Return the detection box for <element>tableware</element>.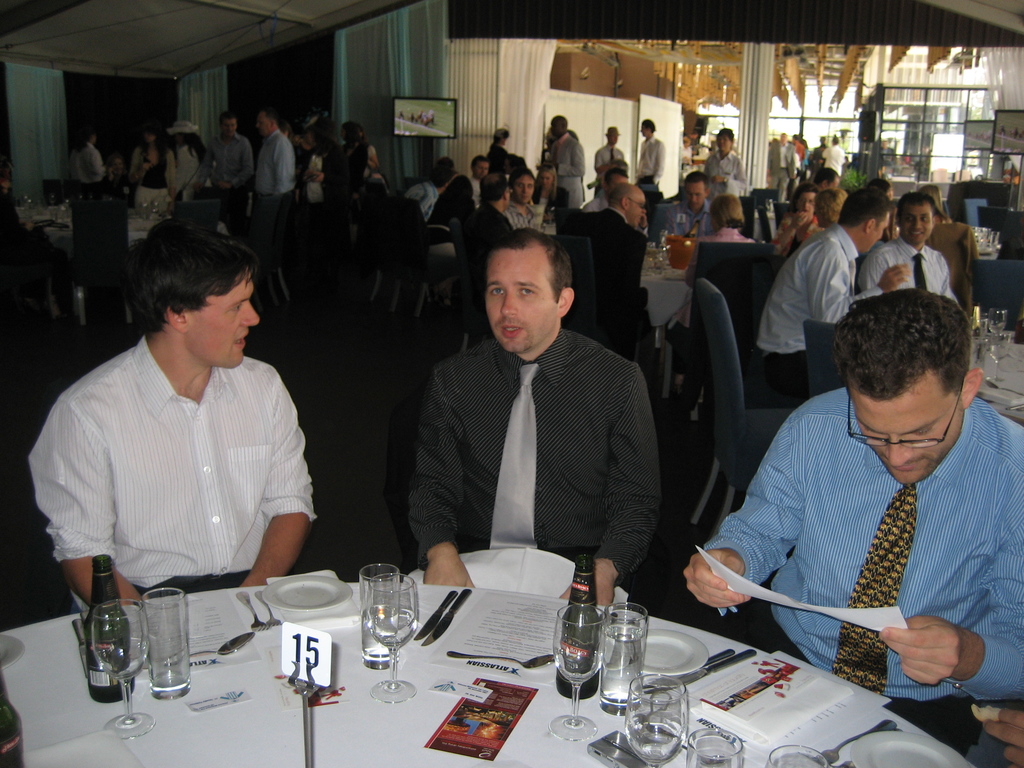
rect(263, 574, 356, 611).
